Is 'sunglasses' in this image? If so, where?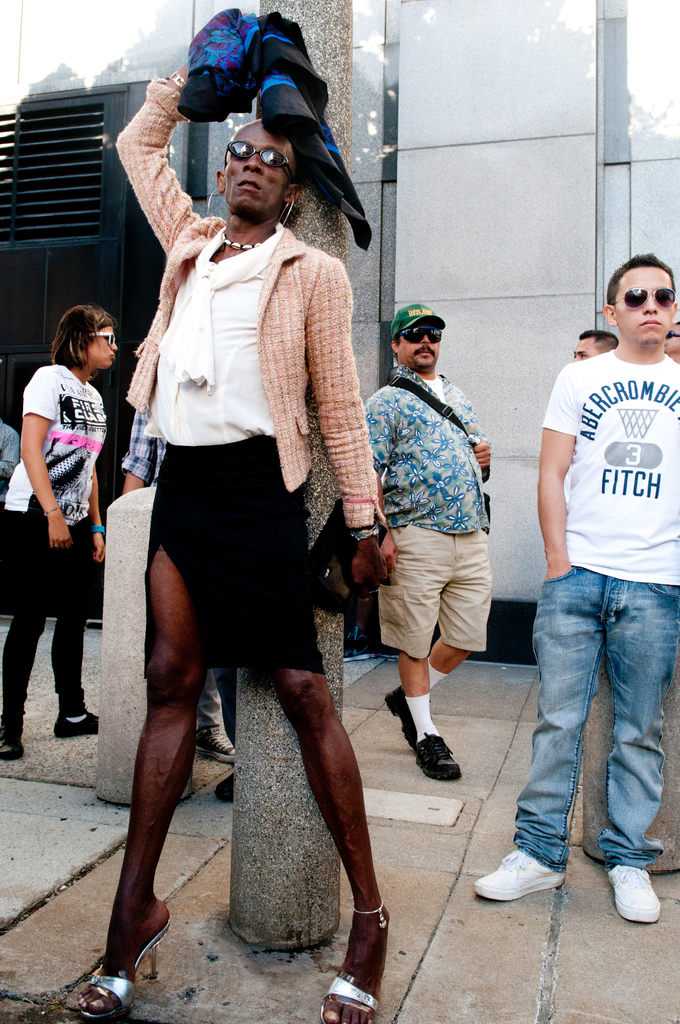
Yes, at bbox(86, 328, 125, 351).
